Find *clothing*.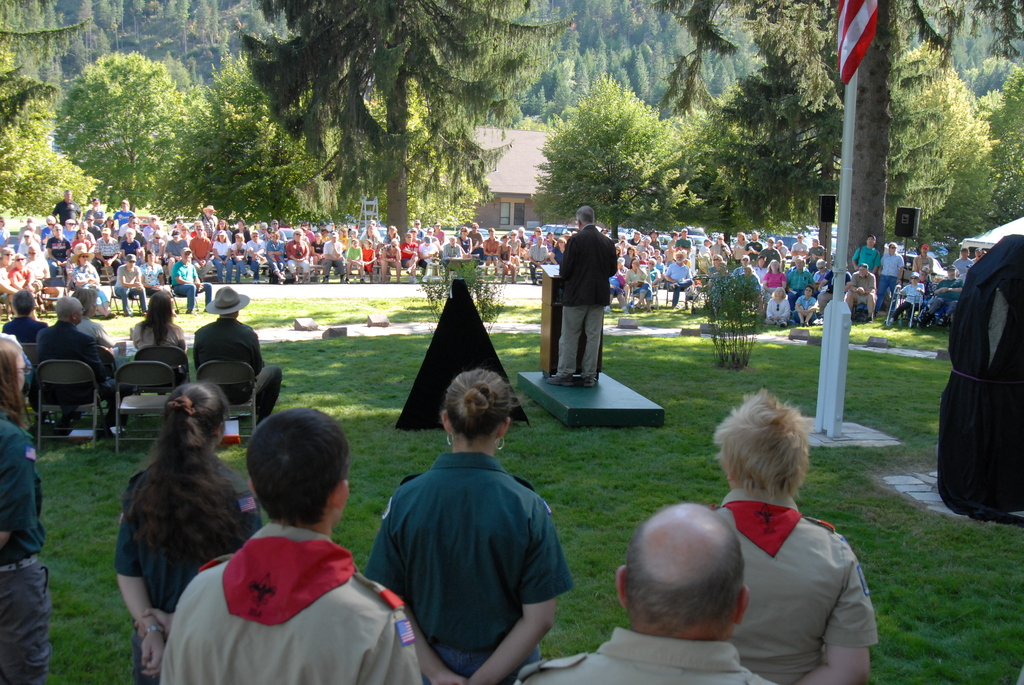
[x1=559, y1=227, x2=619, y2=381].
